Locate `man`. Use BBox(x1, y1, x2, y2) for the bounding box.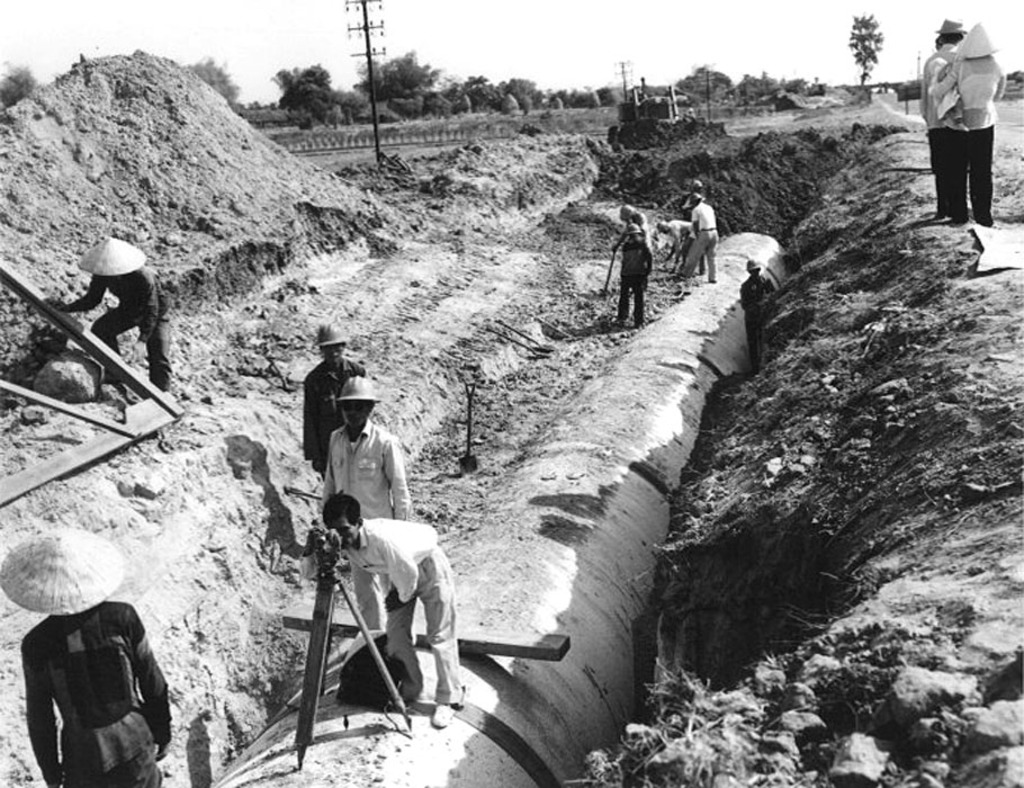
BBox(55, 233, 174, 387).
